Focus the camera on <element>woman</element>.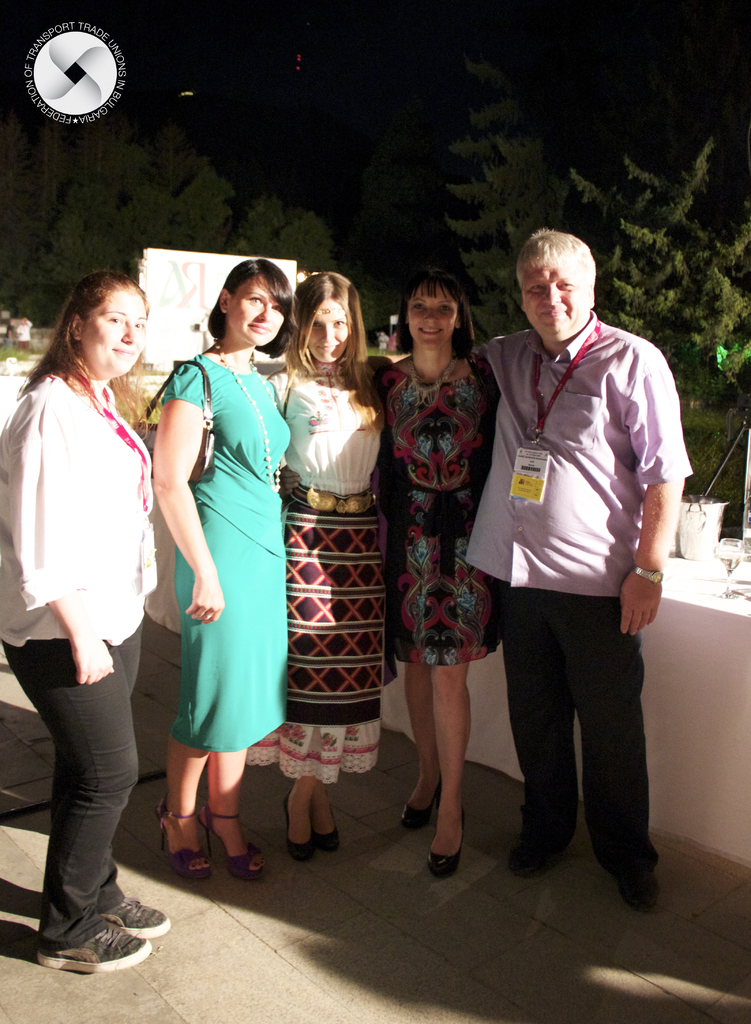
Focus region: (152,263,299,847).
